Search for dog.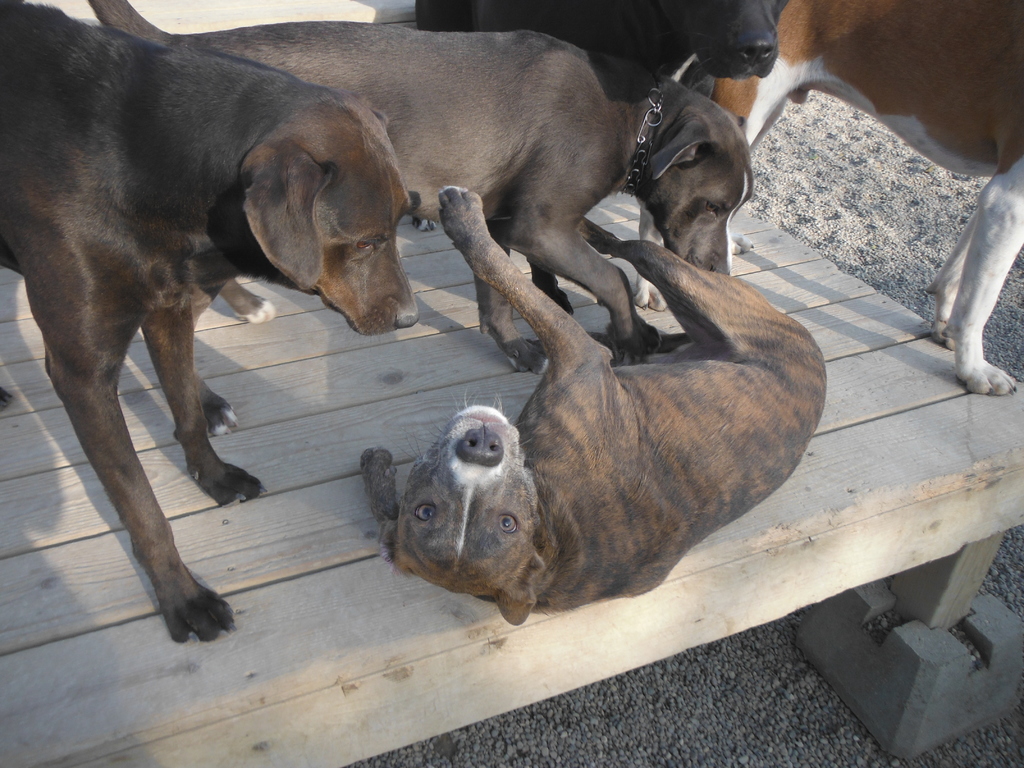
Found at detection(361, 182, 825, 627).
